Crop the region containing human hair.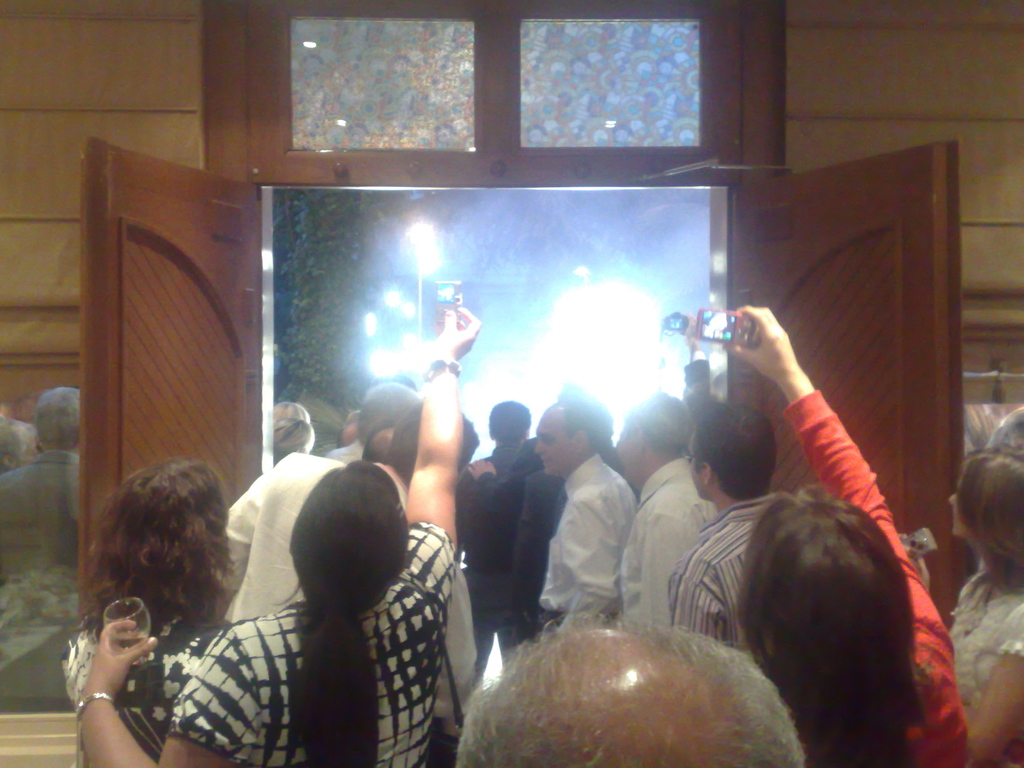
Crop region: locate(31, 385, 81, 450).
